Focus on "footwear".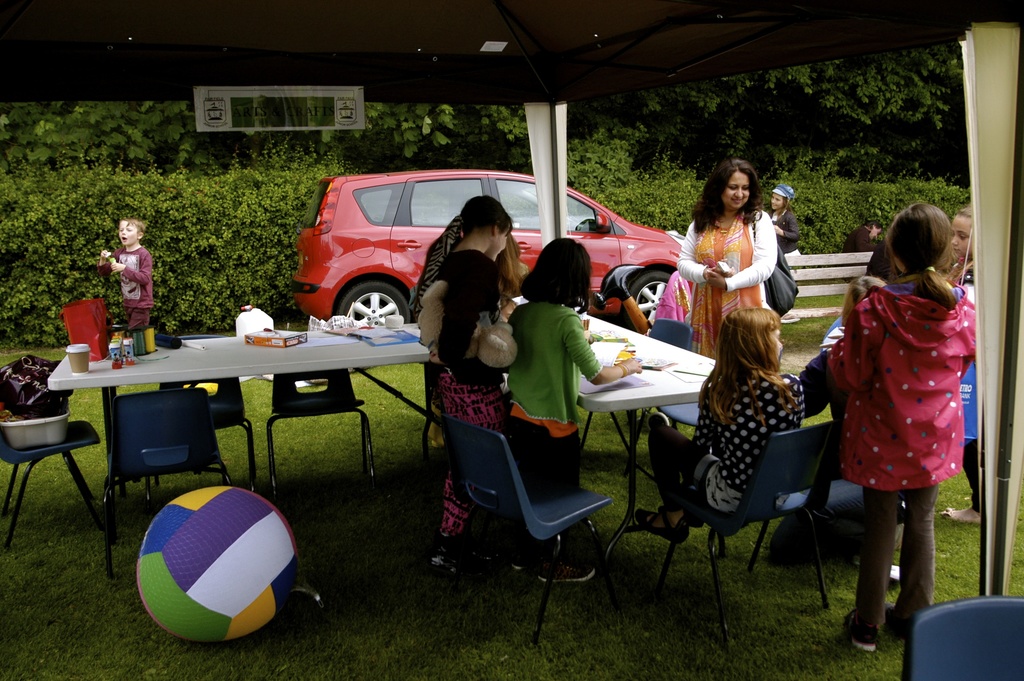
Focused at 850 606 879 650.
